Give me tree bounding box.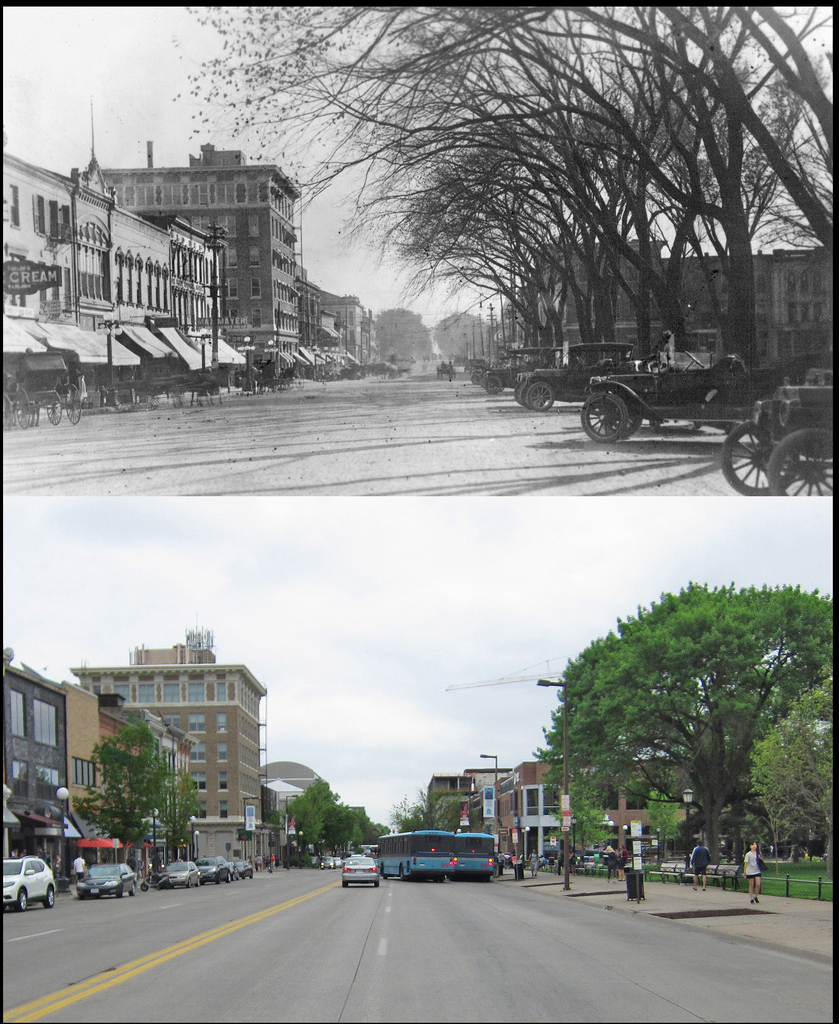
bbox=(430, 309, 495, 362).
